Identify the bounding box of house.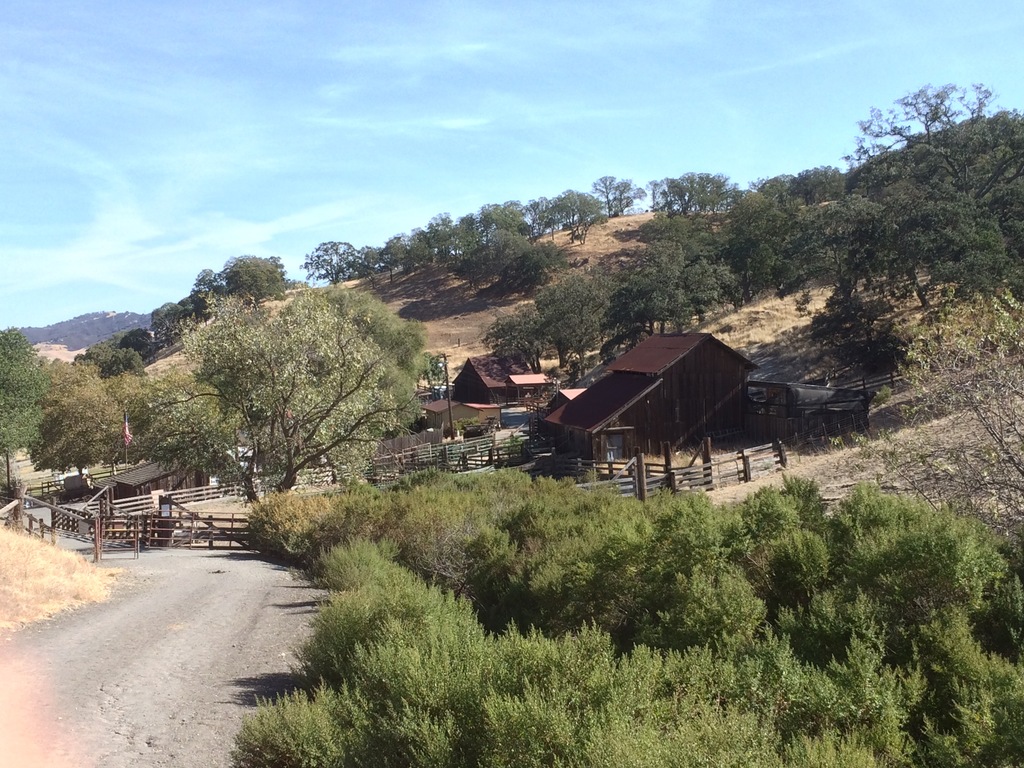
l=462, t=353, r=518, b=409.
